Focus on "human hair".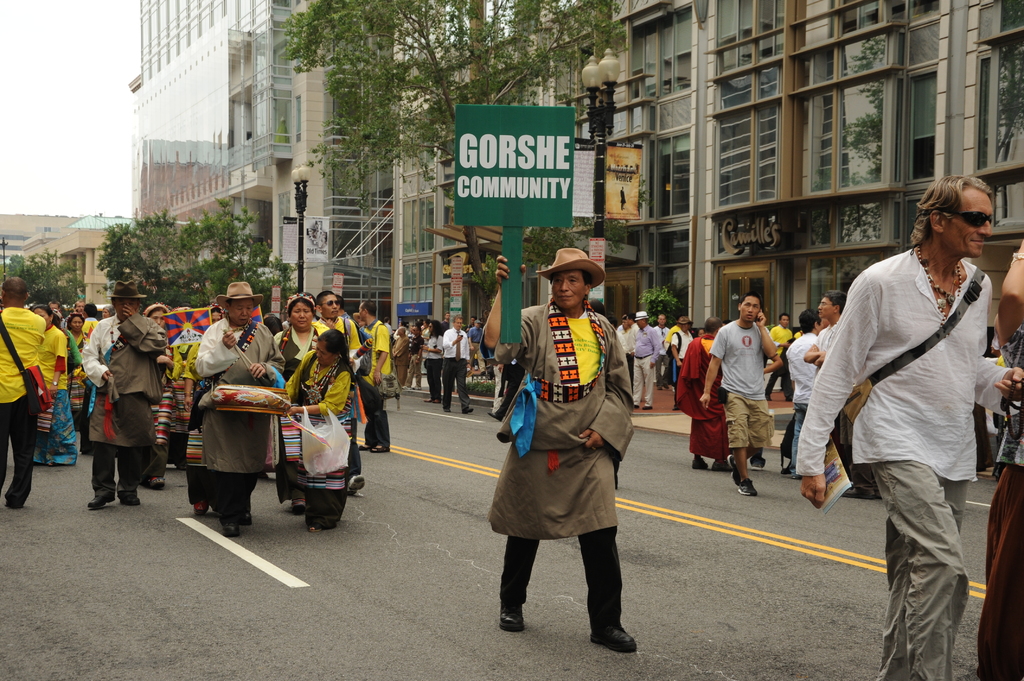
Focused at [x1=289, y1=292, x2=312, y2=319].
